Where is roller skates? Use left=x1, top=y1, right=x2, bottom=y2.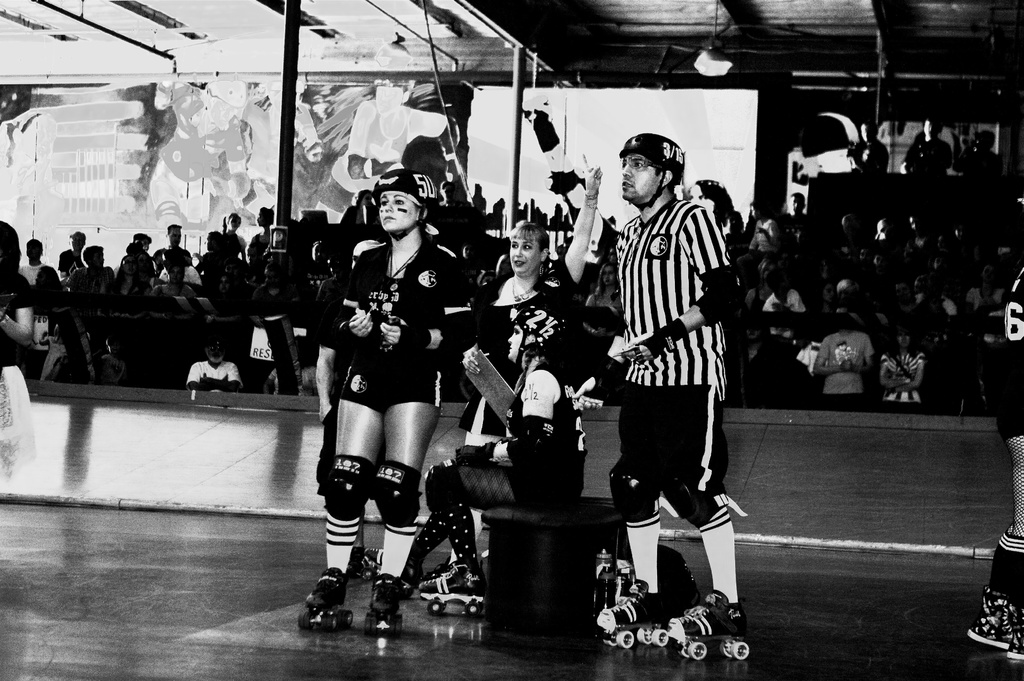
left=413, top=565, right=490, bottom=617.
